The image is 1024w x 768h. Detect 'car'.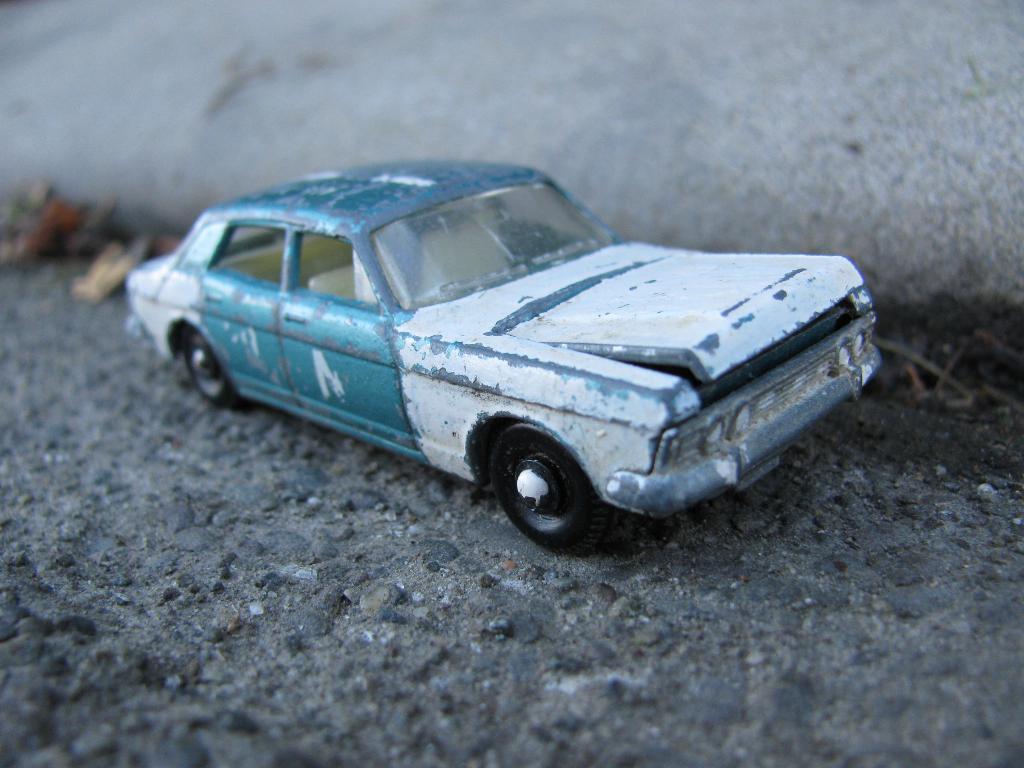
Detection: <region>152, 166, 870, 540</region>.
